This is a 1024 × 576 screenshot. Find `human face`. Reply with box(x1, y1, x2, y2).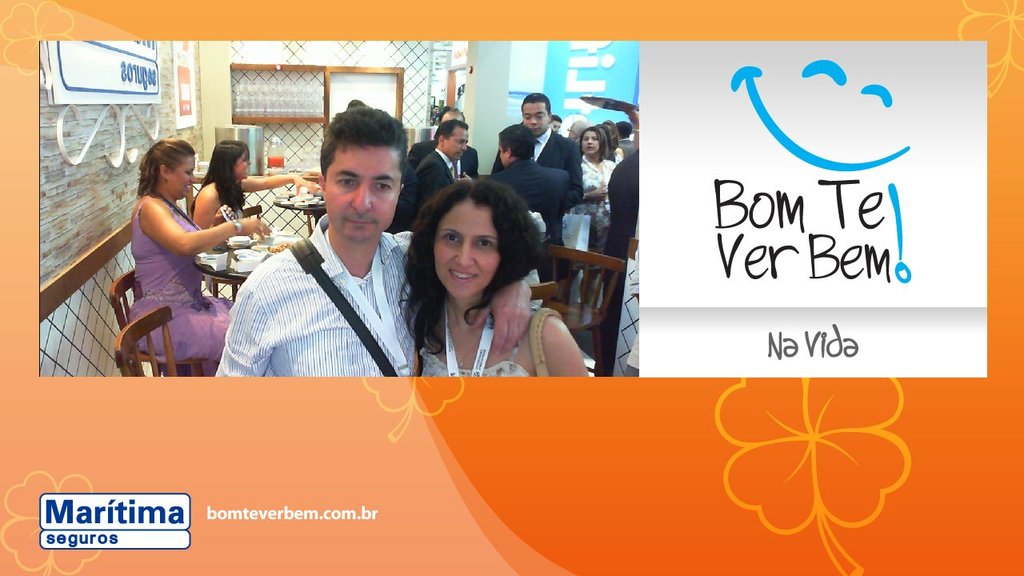
box(171, 155, 195, 198).
